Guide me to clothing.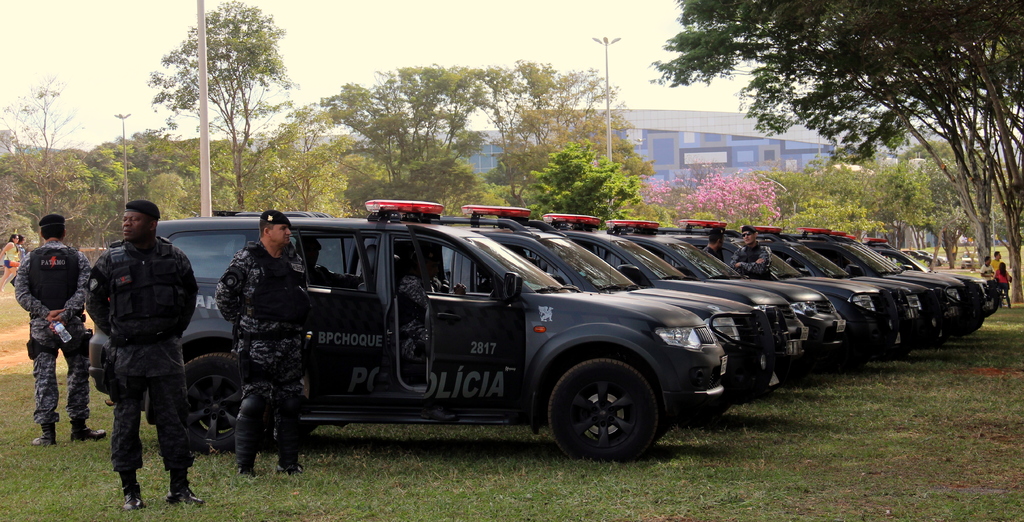
Guidance: l=73, t=194, r=197, b=491.
